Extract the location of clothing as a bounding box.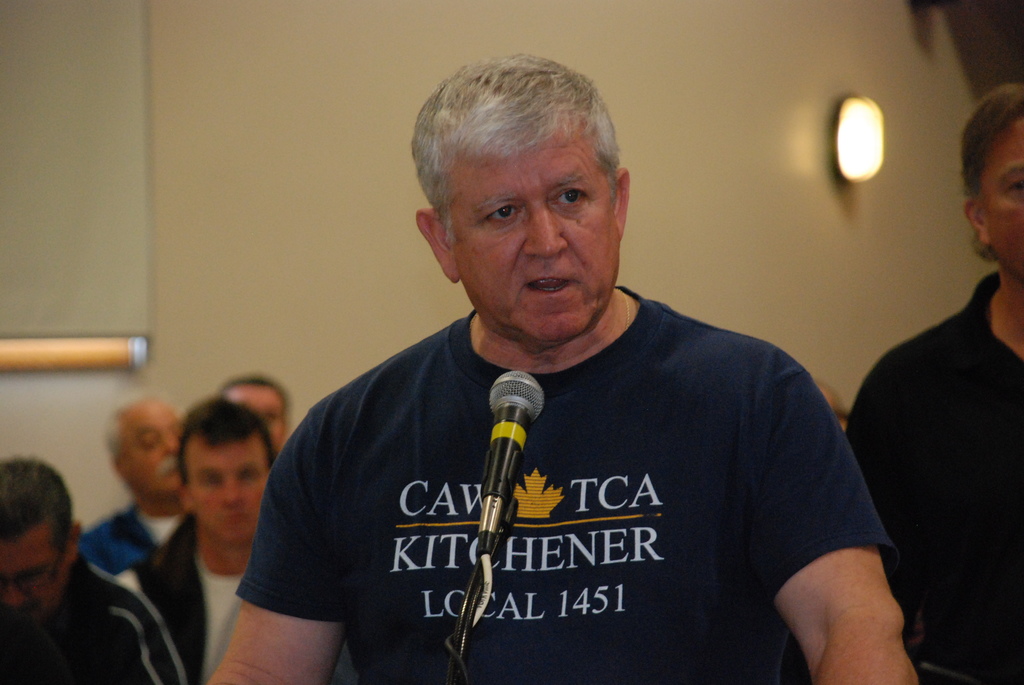
844/268/1023/684.
